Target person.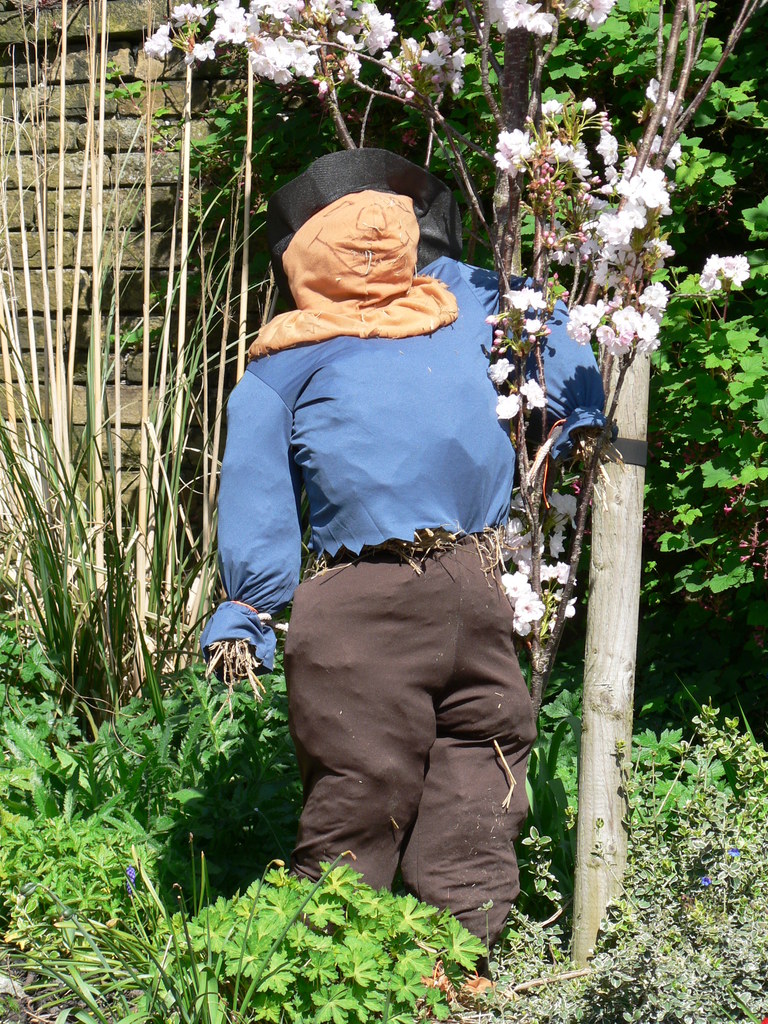
Target region: l=212, t=140, r=557, b=945.
